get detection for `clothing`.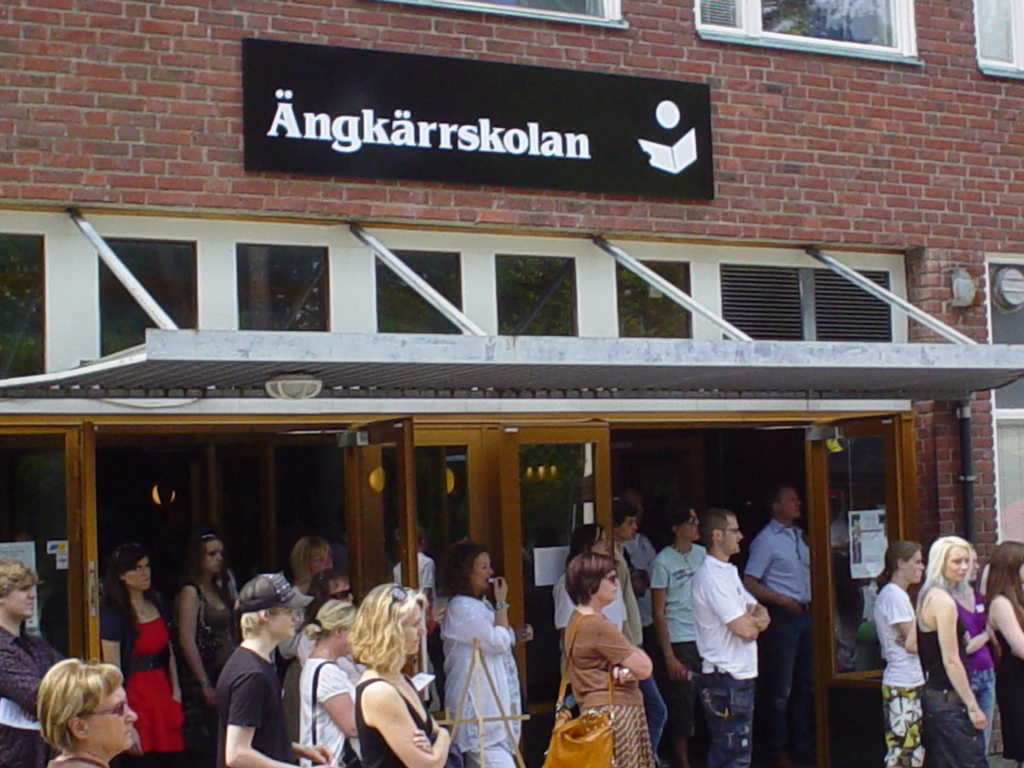
Detection: bbox=(689, 562, 764, 767).
